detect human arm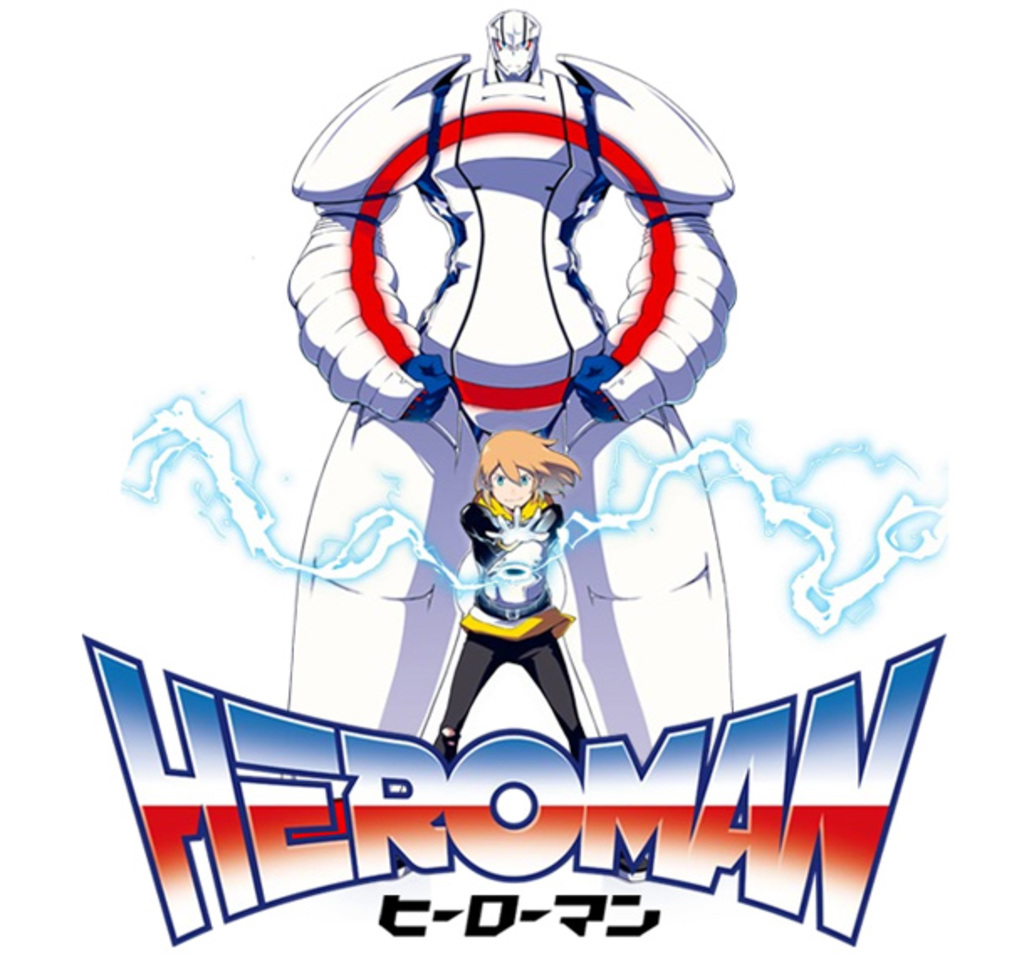
region(285, 213, 455, 428)
